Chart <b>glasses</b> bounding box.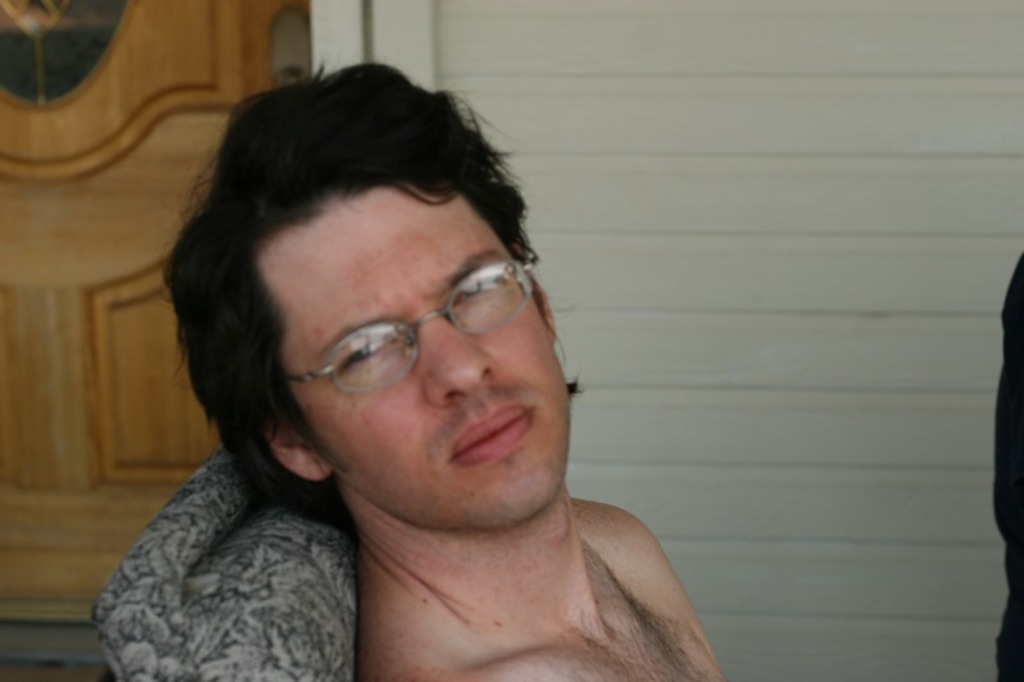
Charted: 264 250 543 393.
